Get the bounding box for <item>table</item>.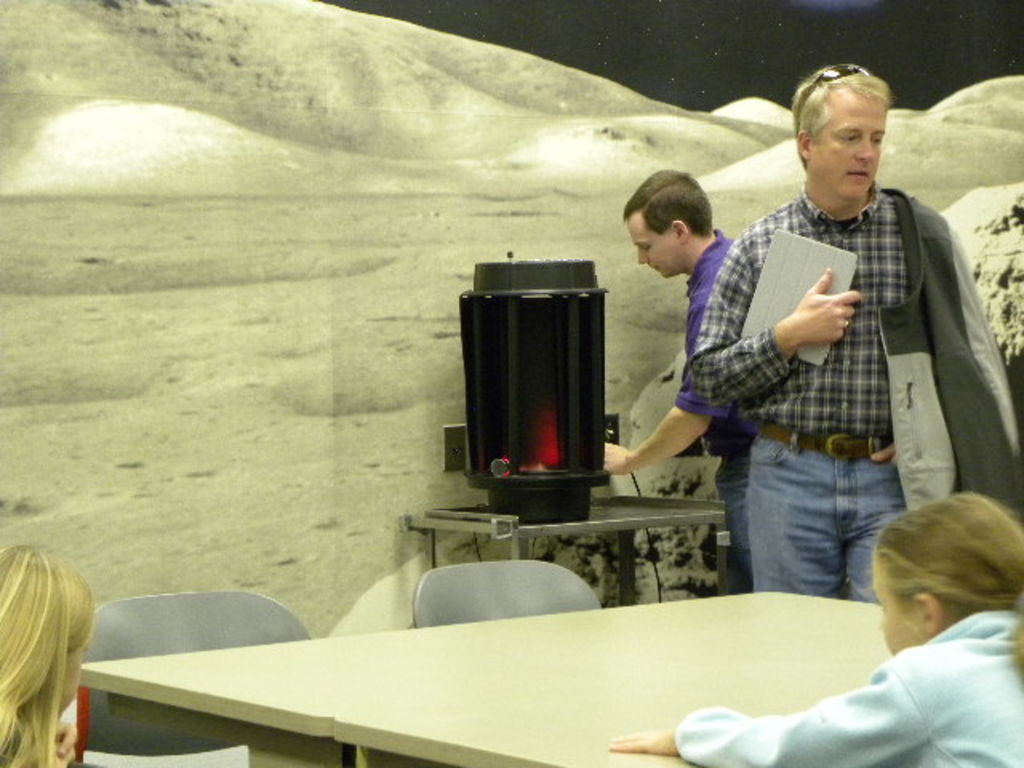
box(94, 546, 990, 766).
